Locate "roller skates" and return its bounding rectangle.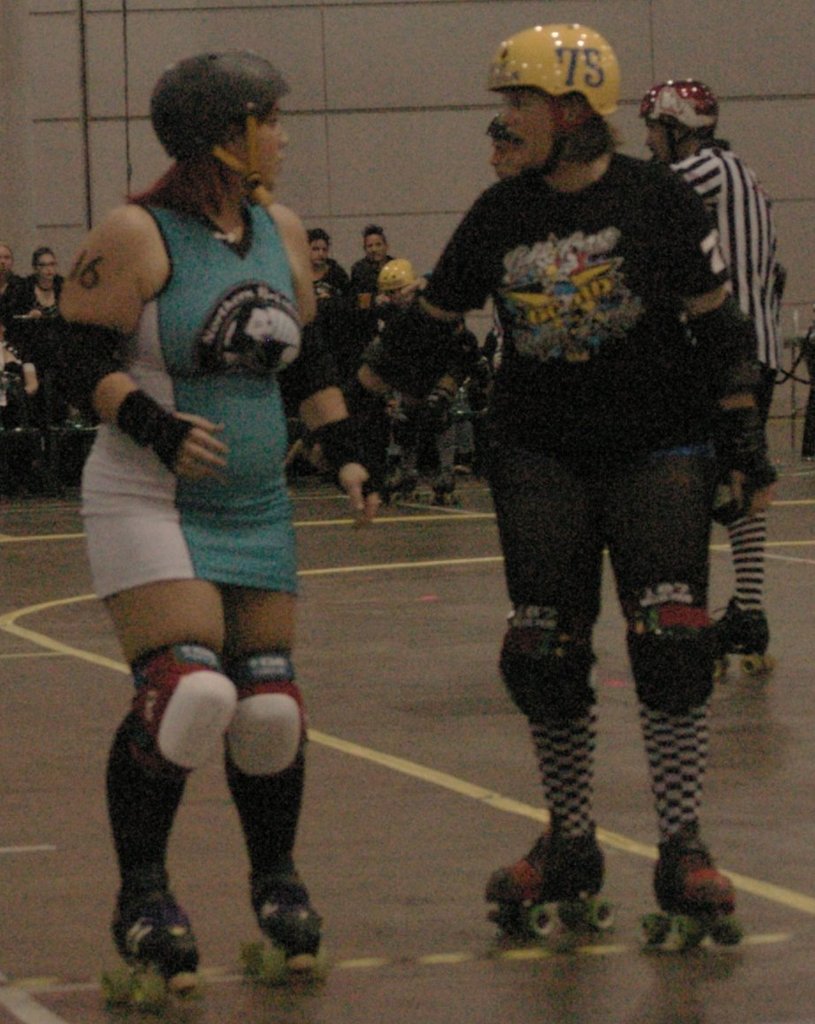
(480,808,614,942).
